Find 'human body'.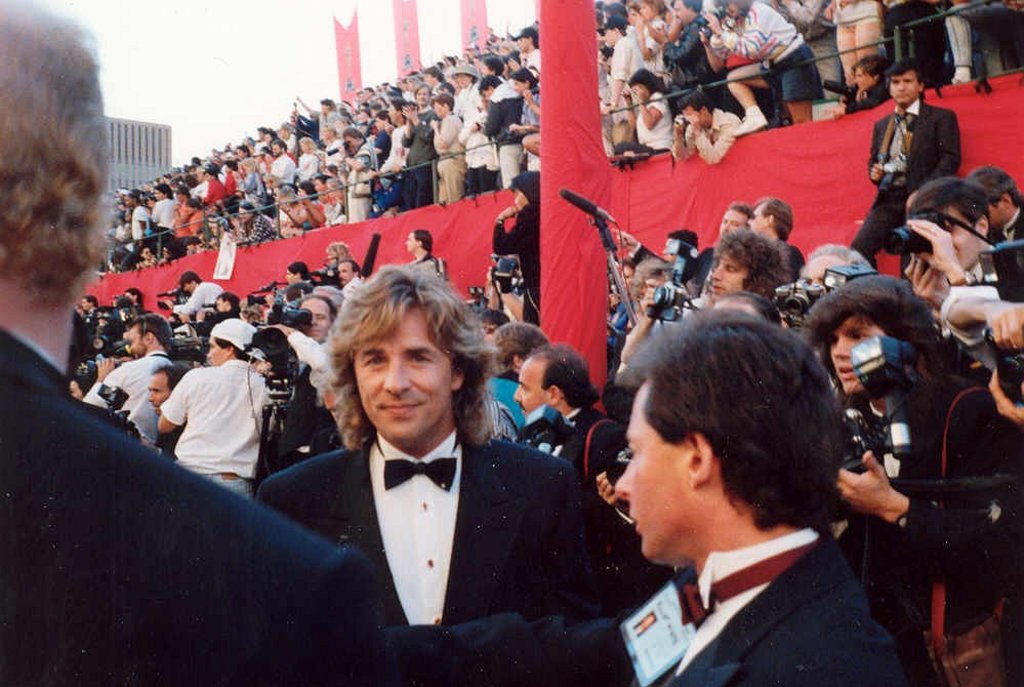
629, 81, 688, 157.
